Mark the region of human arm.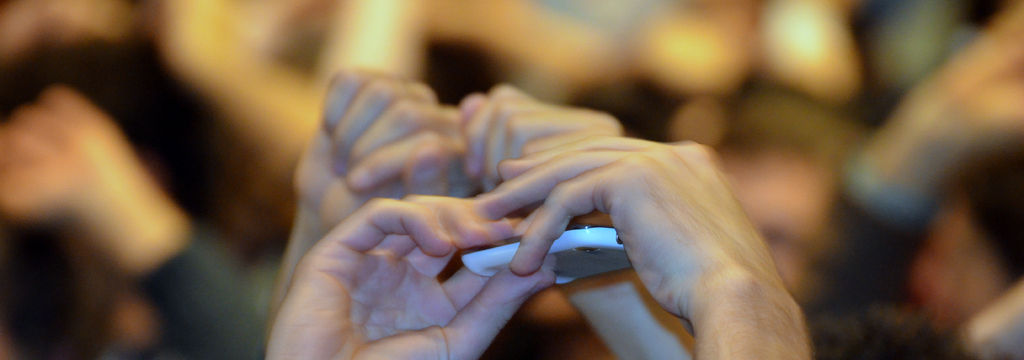
Region: [left=263, top=190, right=547, bottom=359].
